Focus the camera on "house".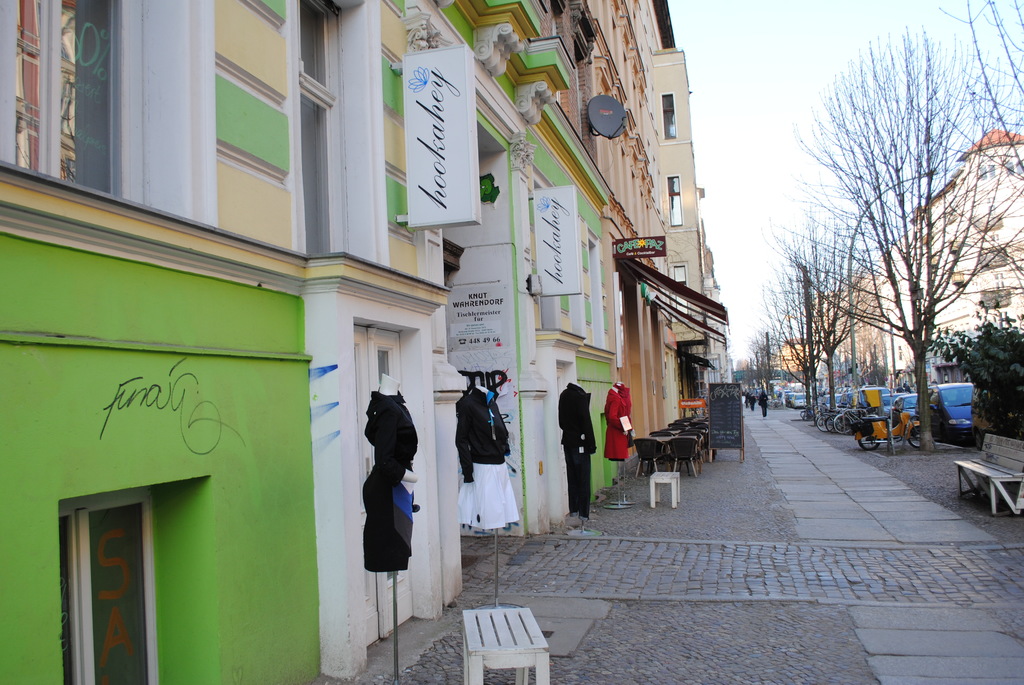
Focus region: Rect(0, 0, 620, 684).
